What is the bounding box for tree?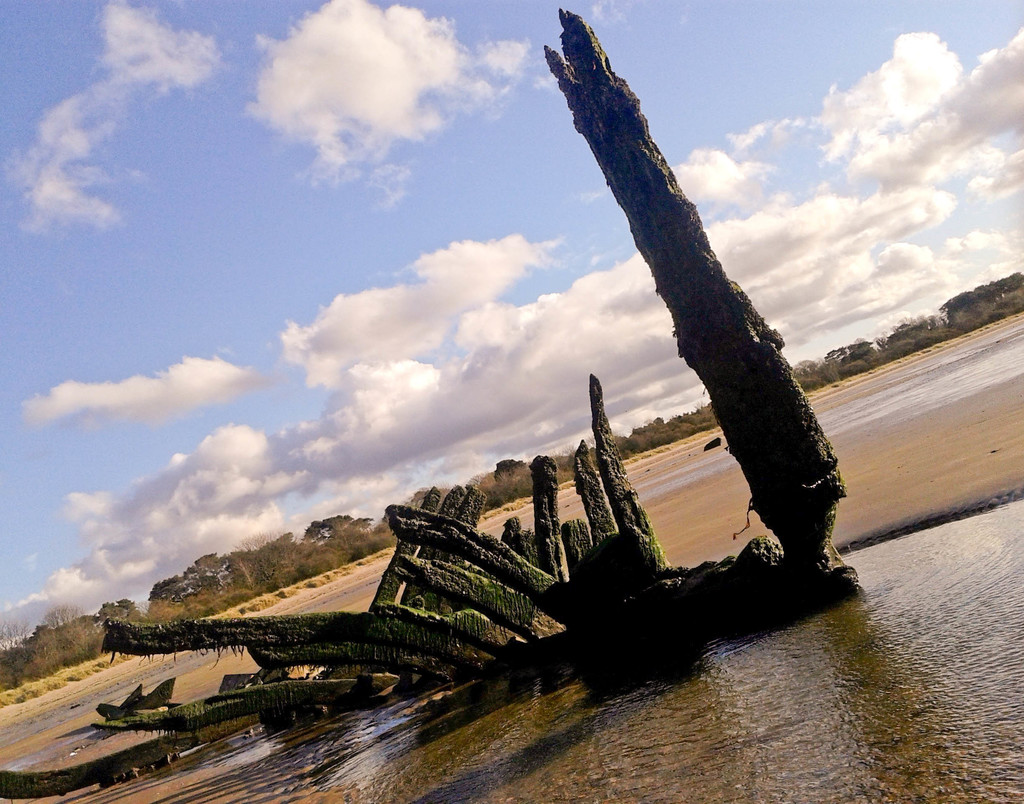
bbox=(404, 460, 539, 516).
